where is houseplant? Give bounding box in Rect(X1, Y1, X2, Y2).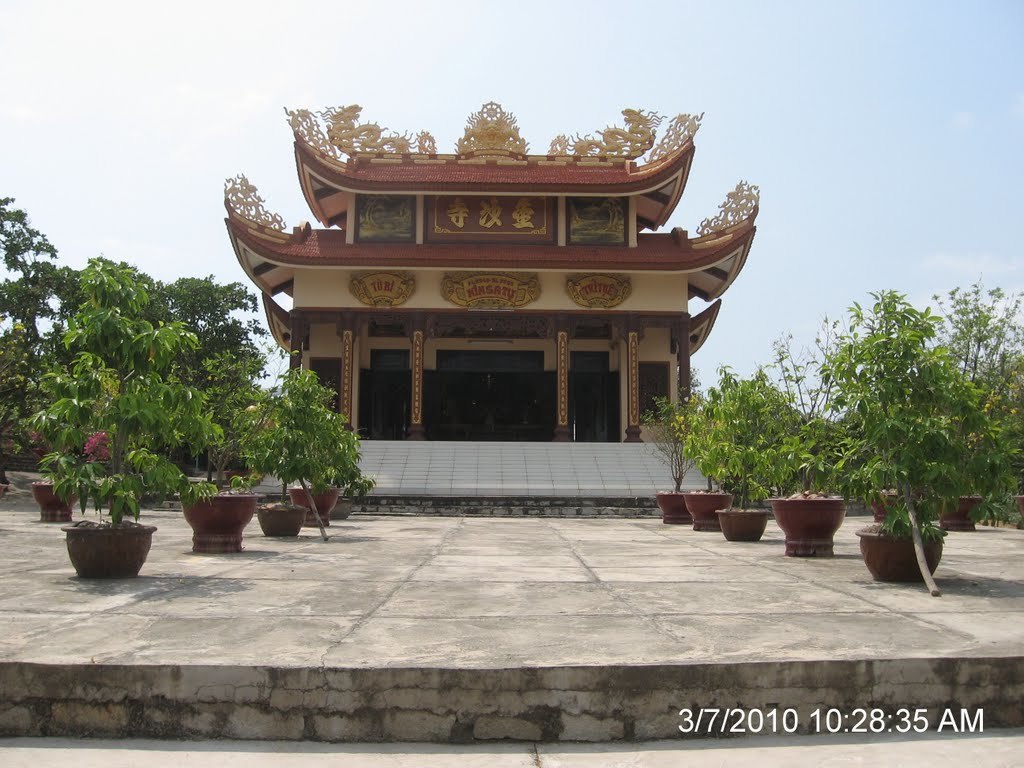
Rect(250, 366, 356, 540).
